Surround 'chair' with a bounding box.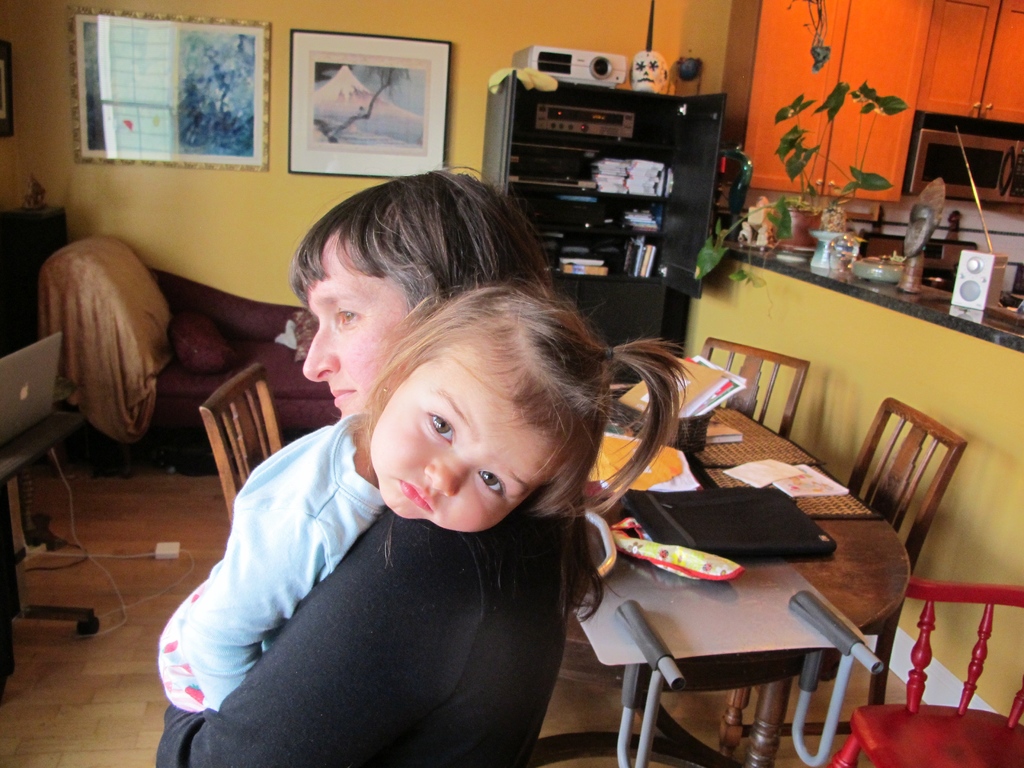
Rect(717, 394, 963, 767).
